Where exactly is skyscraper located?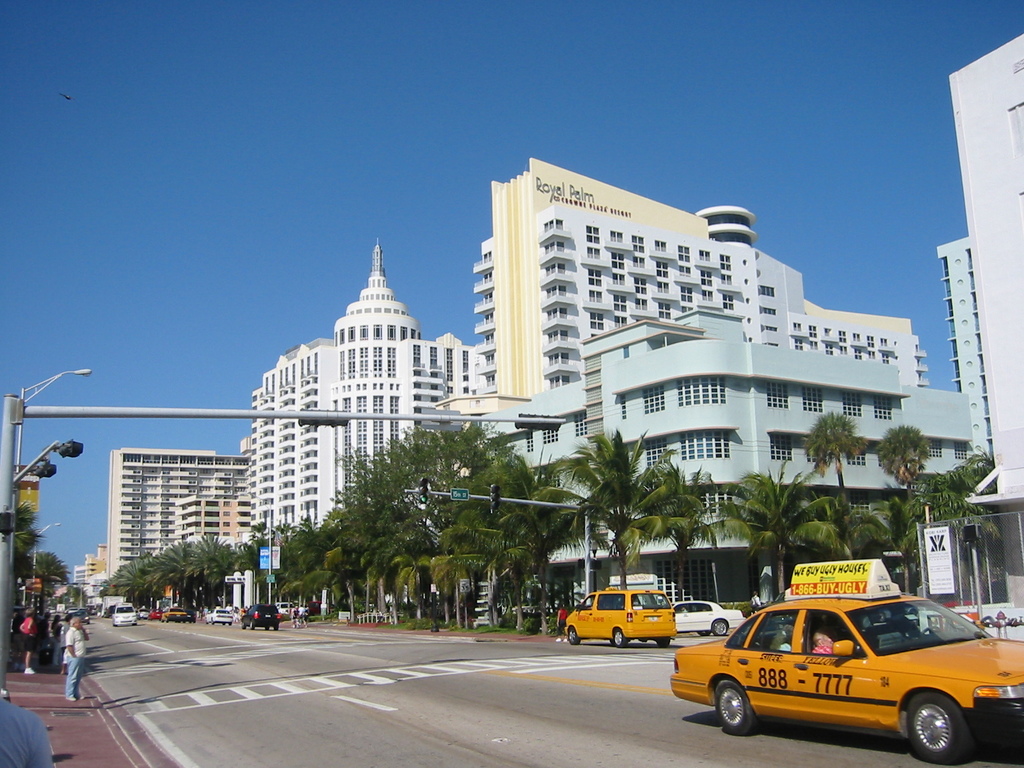
Its bounding box is <bbox>416, 298, 934, 582</bbox>.
